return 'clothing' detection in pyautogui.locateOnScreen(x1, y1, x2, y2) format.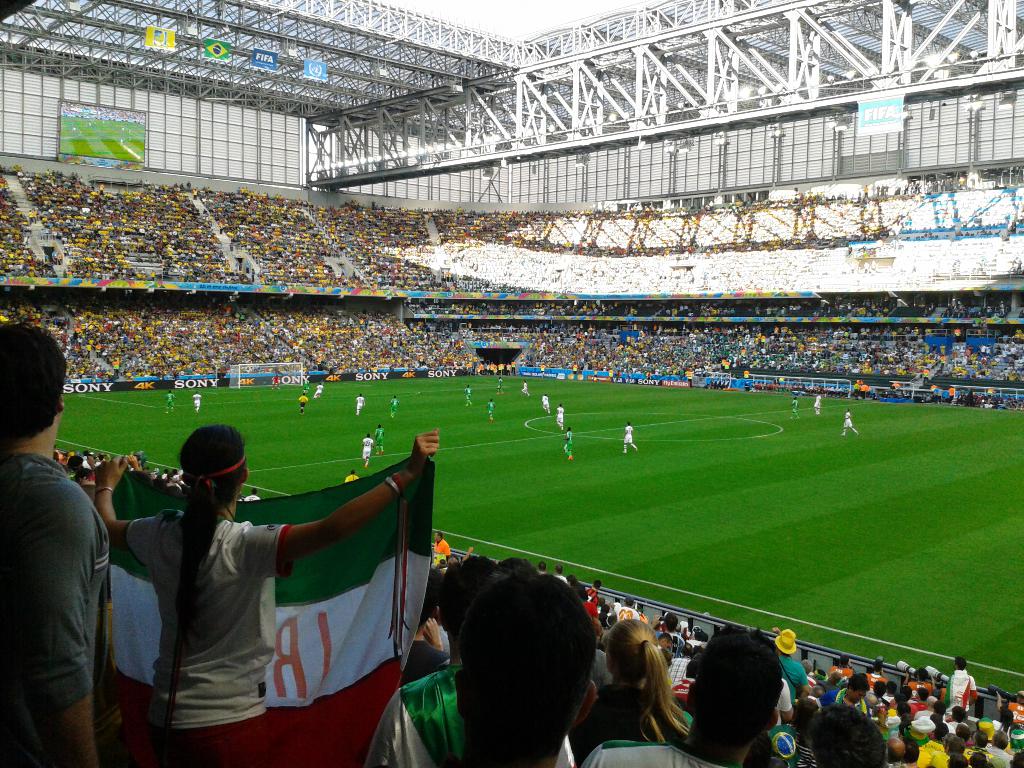
pyautogui.locateOnScreen(745, 732, 814, 767).
